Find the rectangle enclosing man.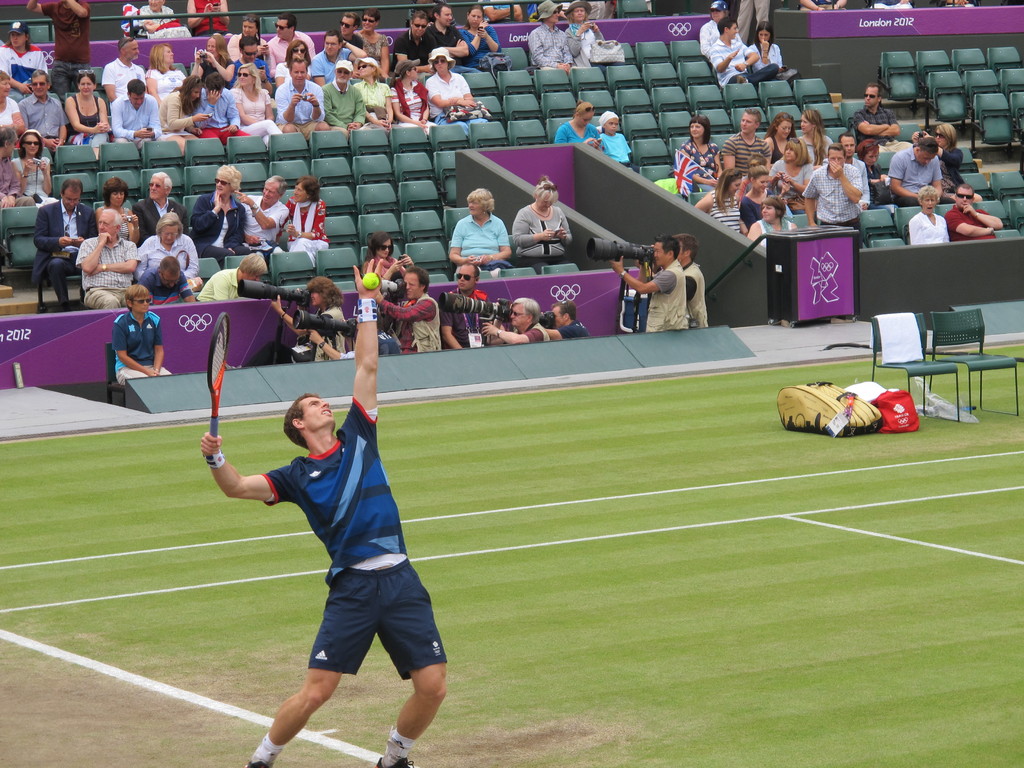
[19, 0, 95, 70].
